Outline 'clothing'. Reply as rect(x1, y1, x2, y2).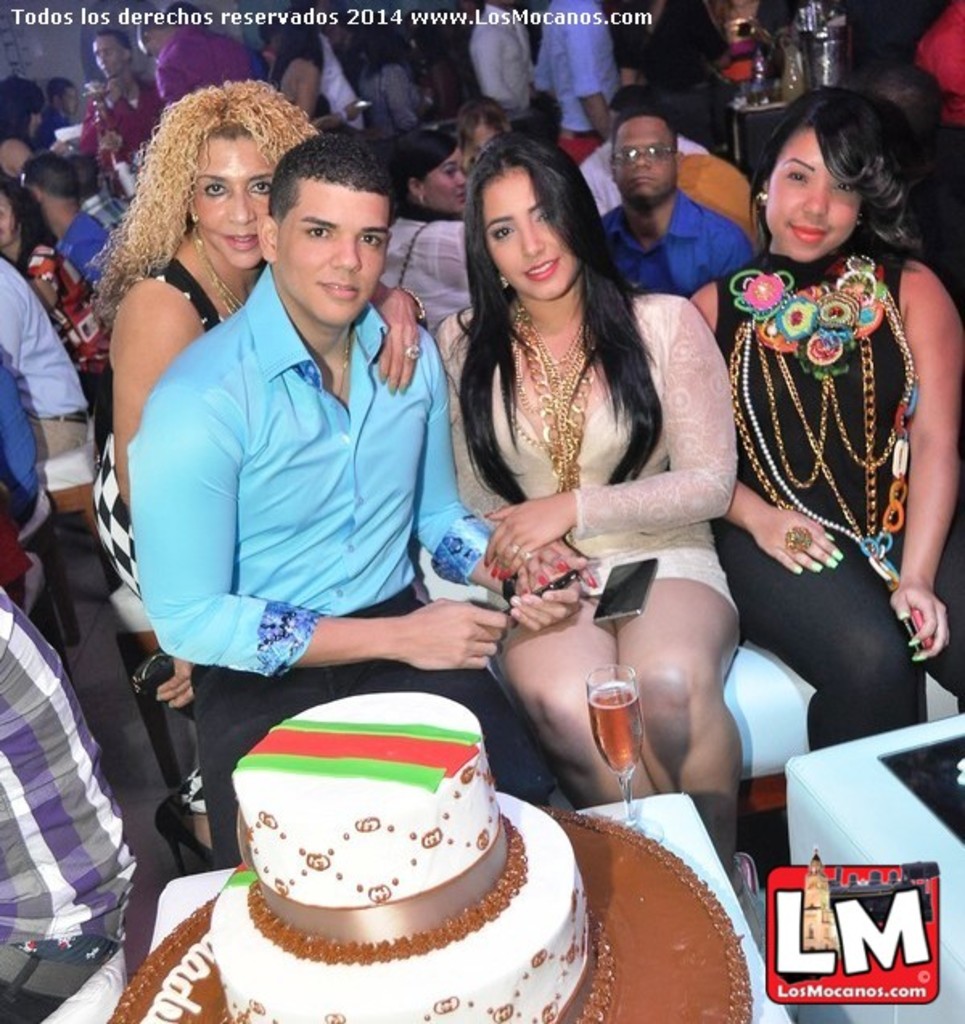
rect(703, 268, 963, 759).
